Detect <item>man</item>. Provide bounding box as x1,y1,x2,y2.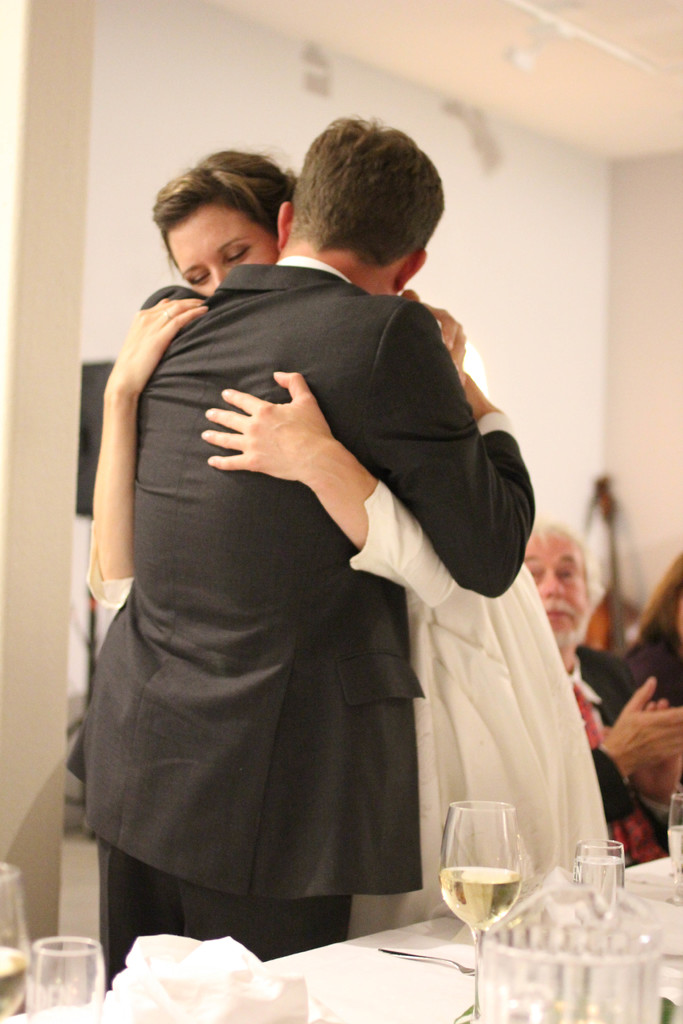
520,515,682,868.
